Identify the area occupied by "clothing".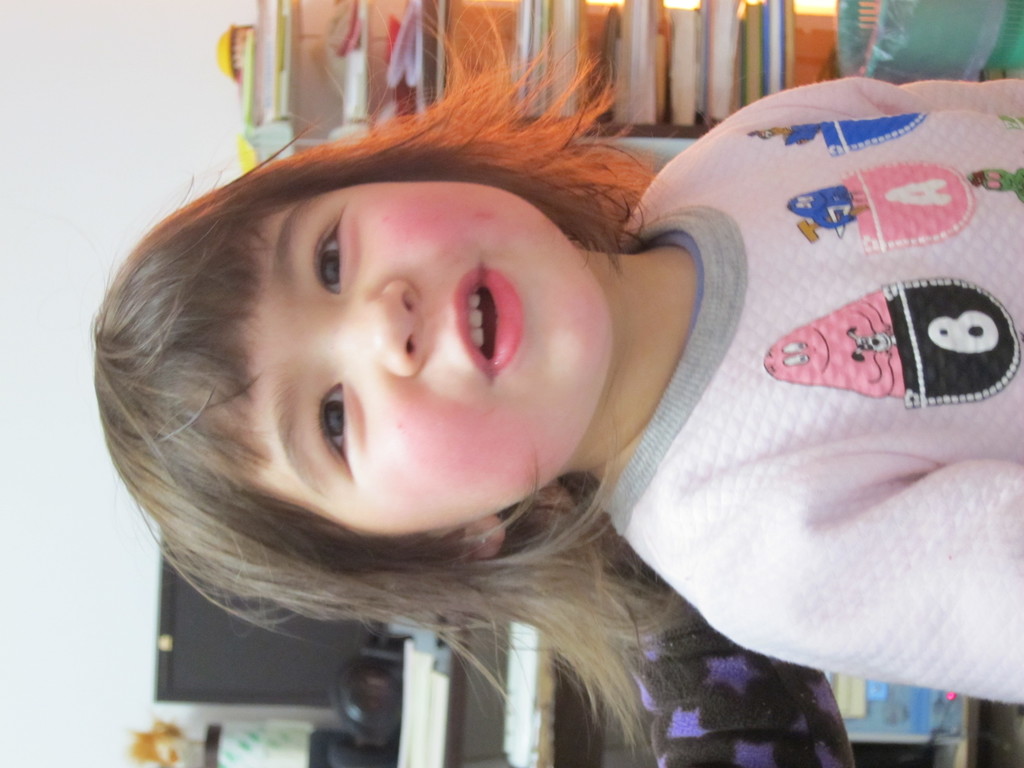
Area: 612:552:847:767.
